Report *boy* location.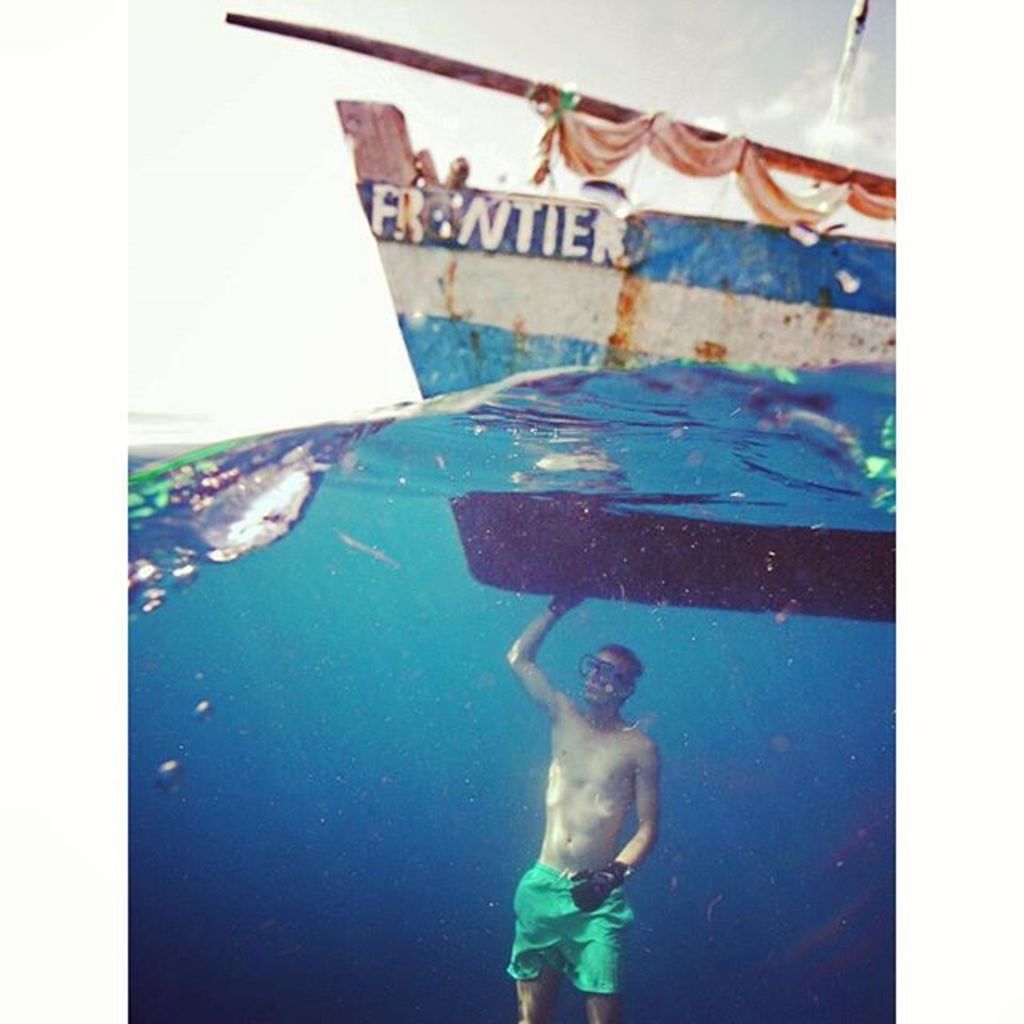
Report: x1=464, y1=547, x2=710, y2=976.
